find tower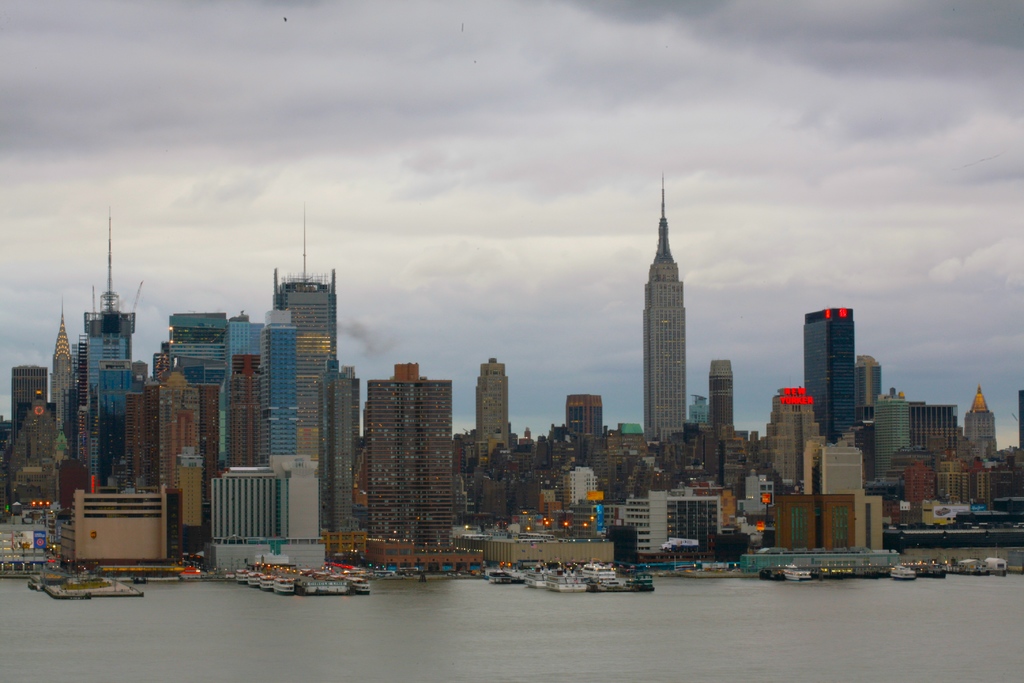
rect(876, 385, 912, 474)
